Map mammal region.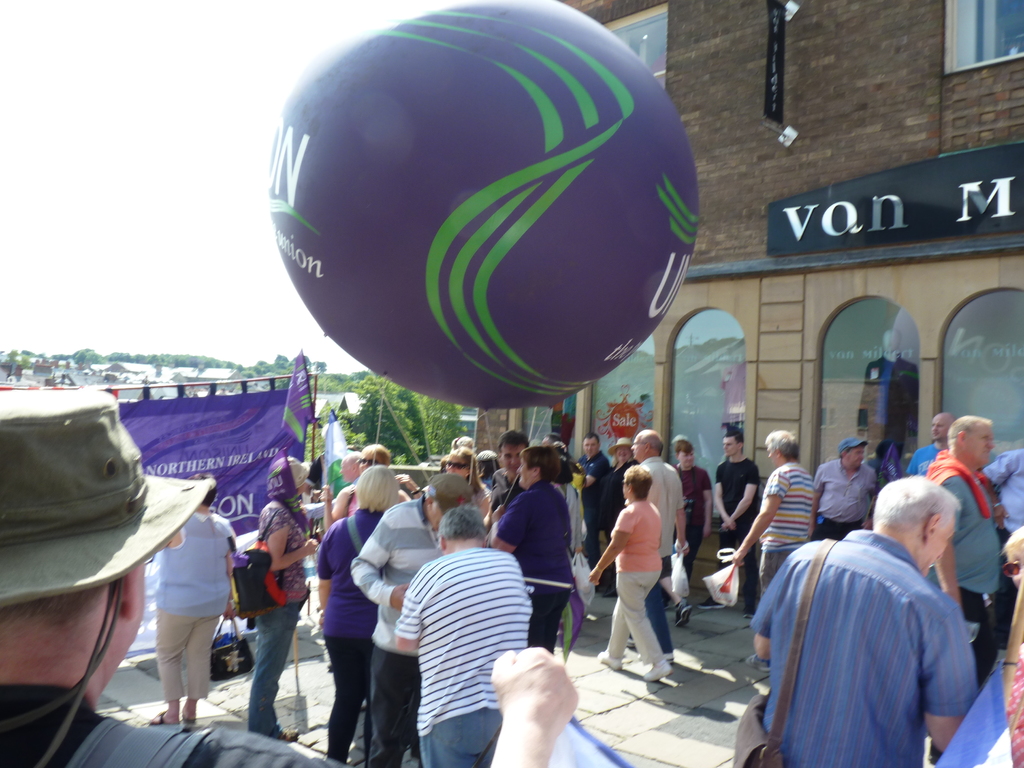
Mapped to pyautogui.locateOnScreen(994, 524, 1023, 767).
